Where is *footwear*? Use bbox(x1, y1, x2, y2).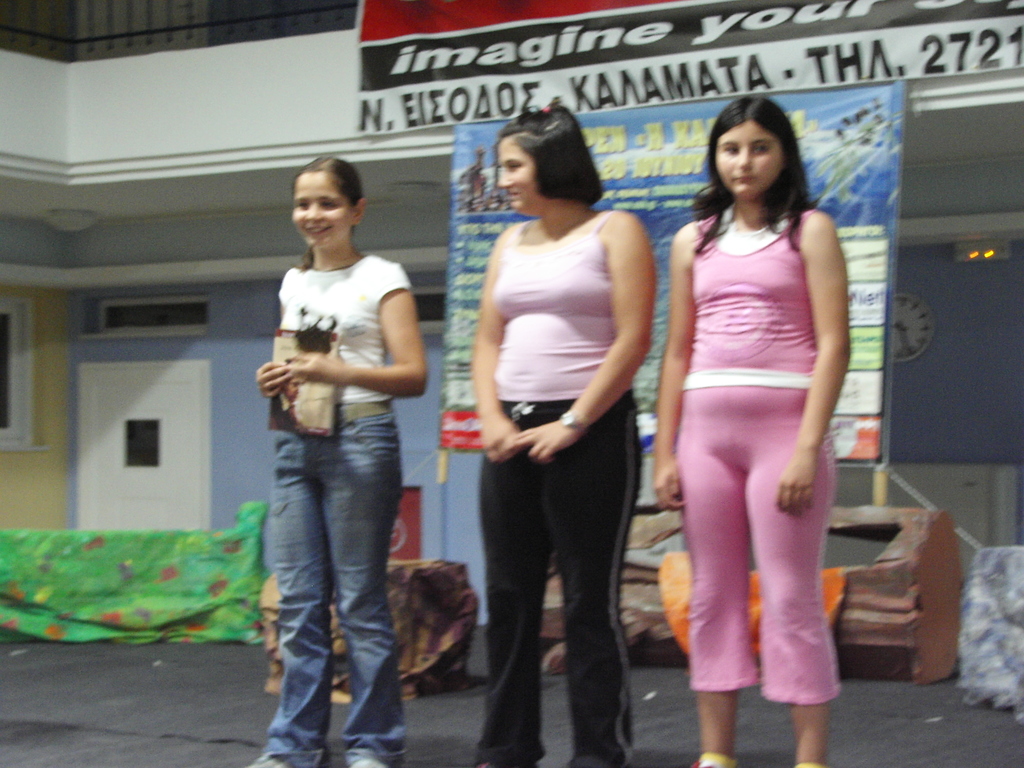
bbox(349, 753, 401, 767).
